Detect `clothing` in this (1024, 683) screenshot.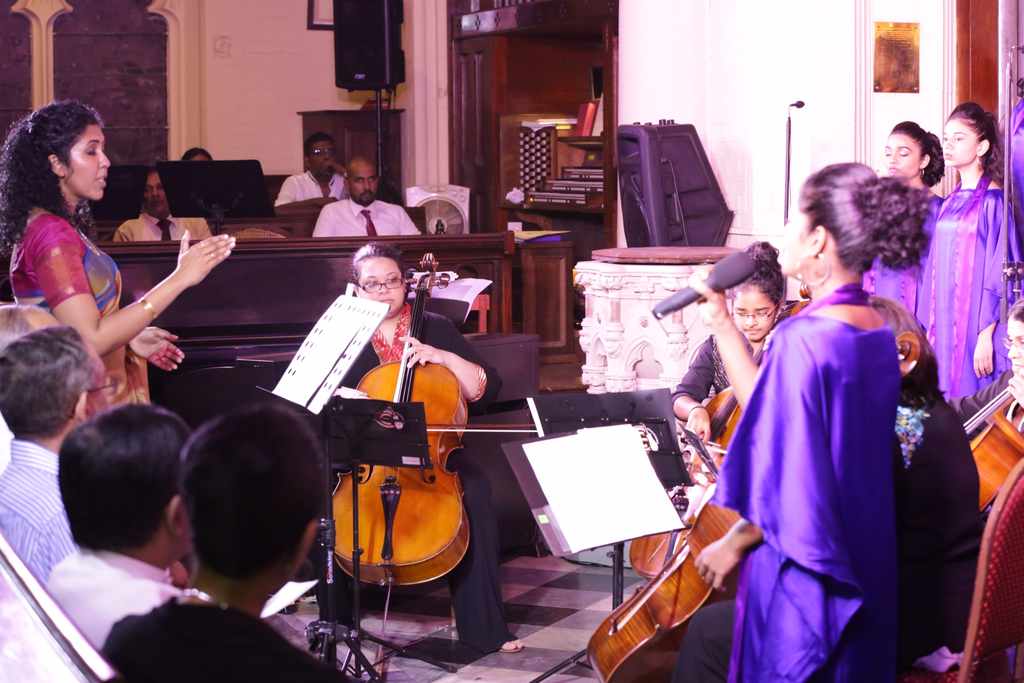
Detection: pyautogui.locateOnScreen(109, 595, 352, 682).
